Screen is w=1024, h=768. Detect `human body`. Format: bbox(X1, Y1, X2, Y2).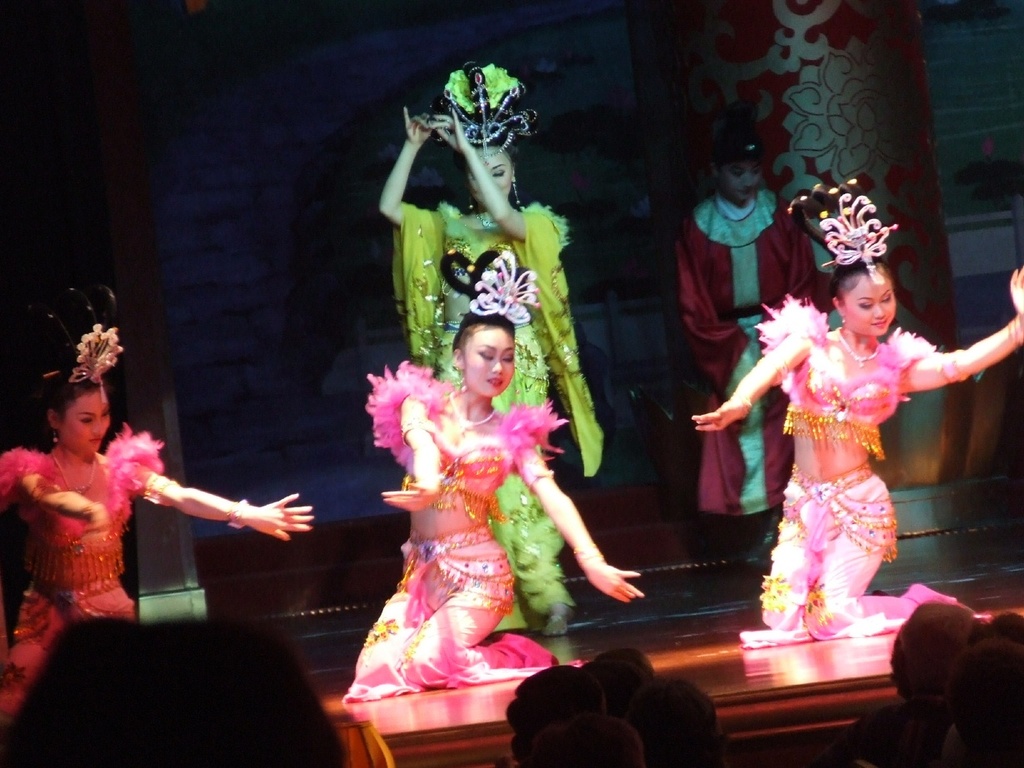
bbox(711, 242, 981, 675).
